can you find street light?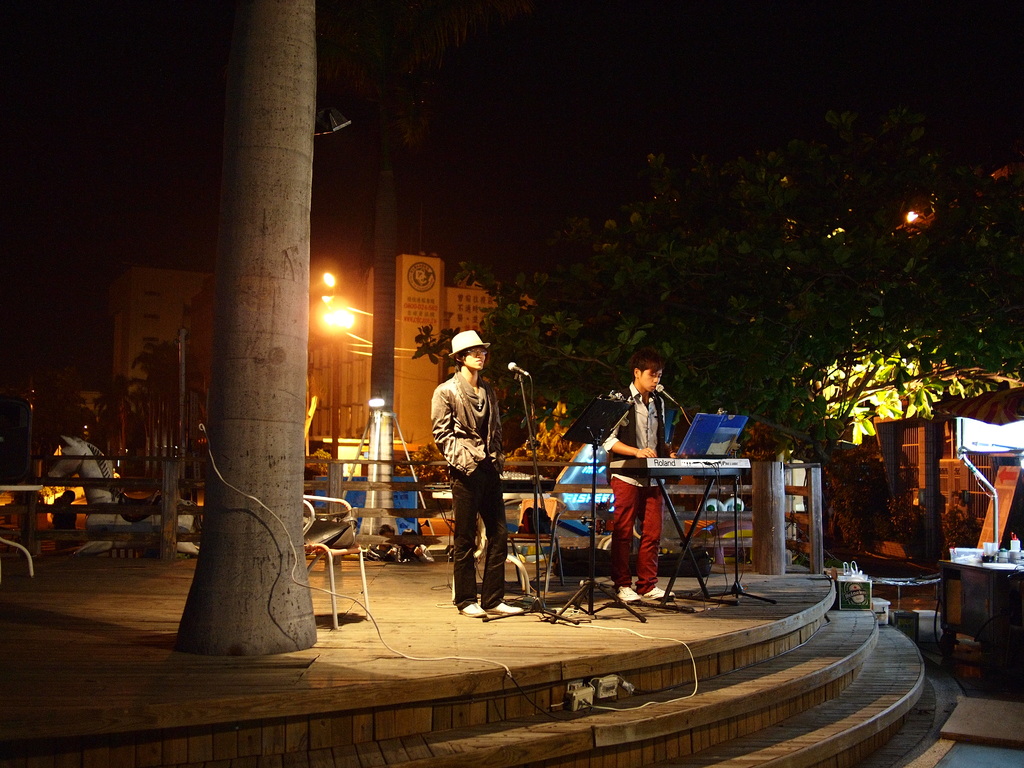
Yes, bounding box: Rect(320, 291, 372, 334).
